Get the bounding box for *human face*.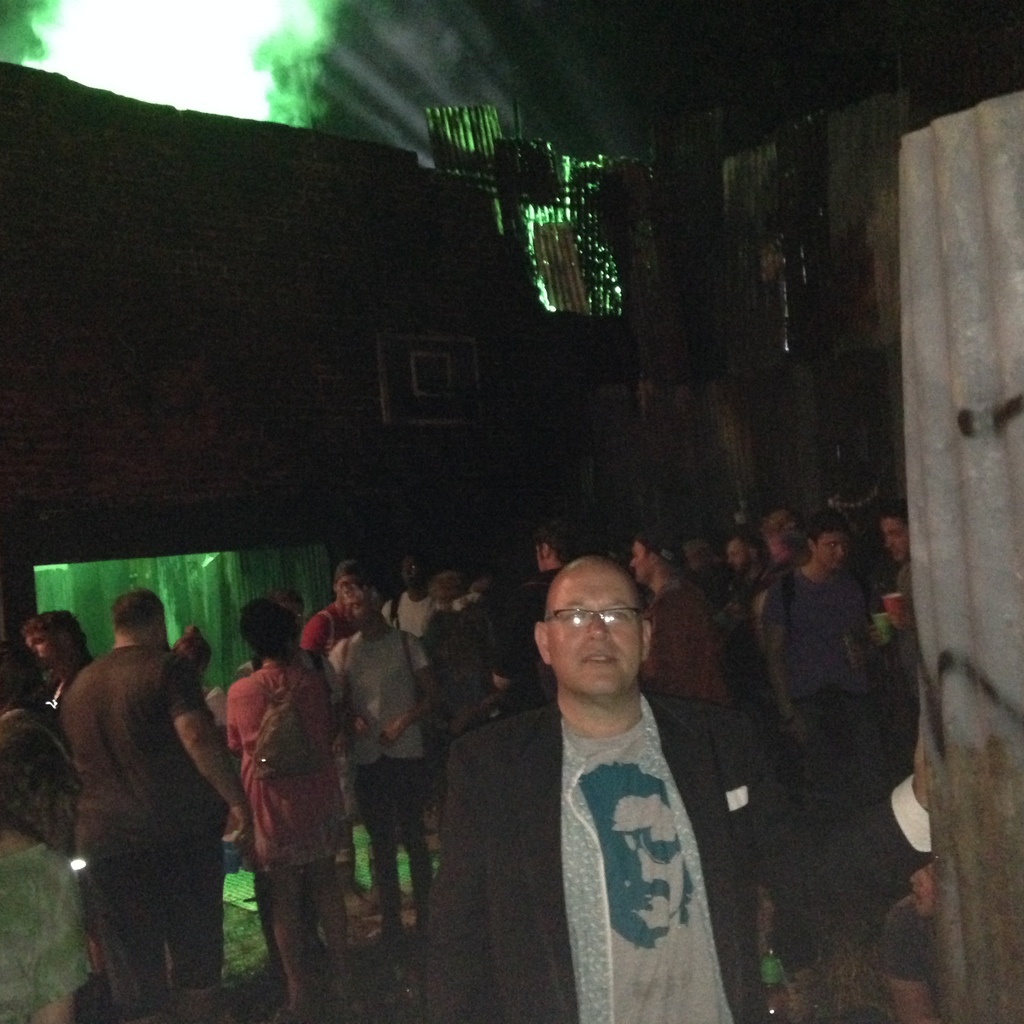
<box>631,543,655,586</box>.
